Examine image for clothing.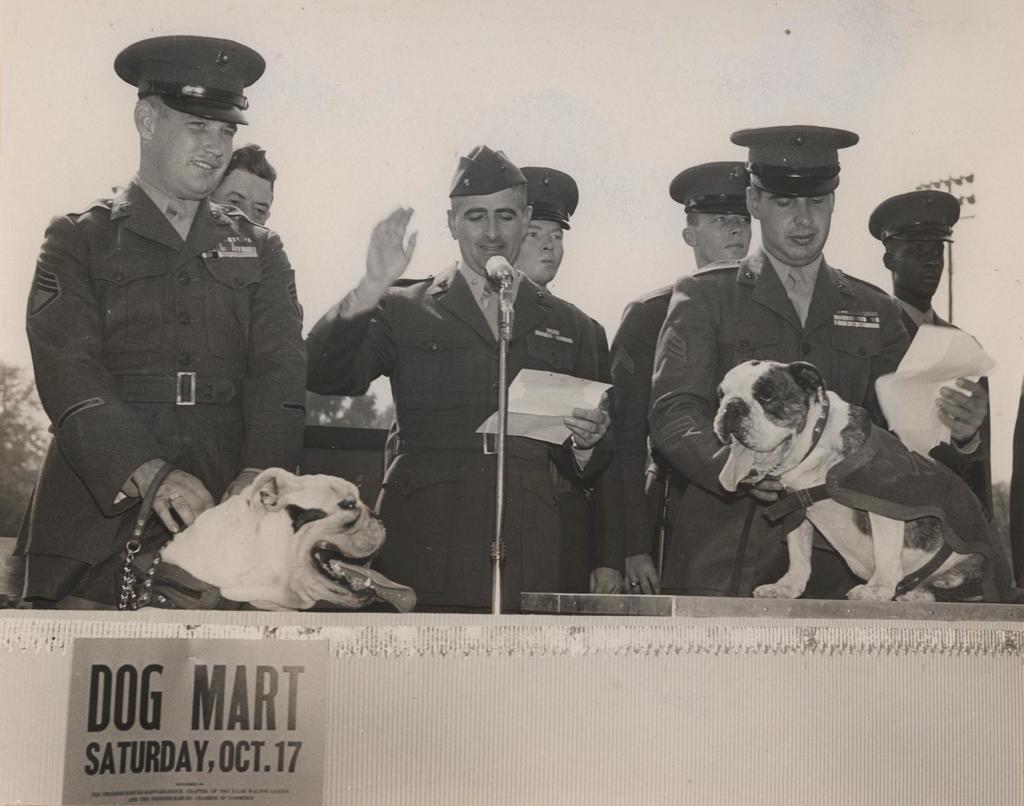
Examination result: 9,178,309,607.
